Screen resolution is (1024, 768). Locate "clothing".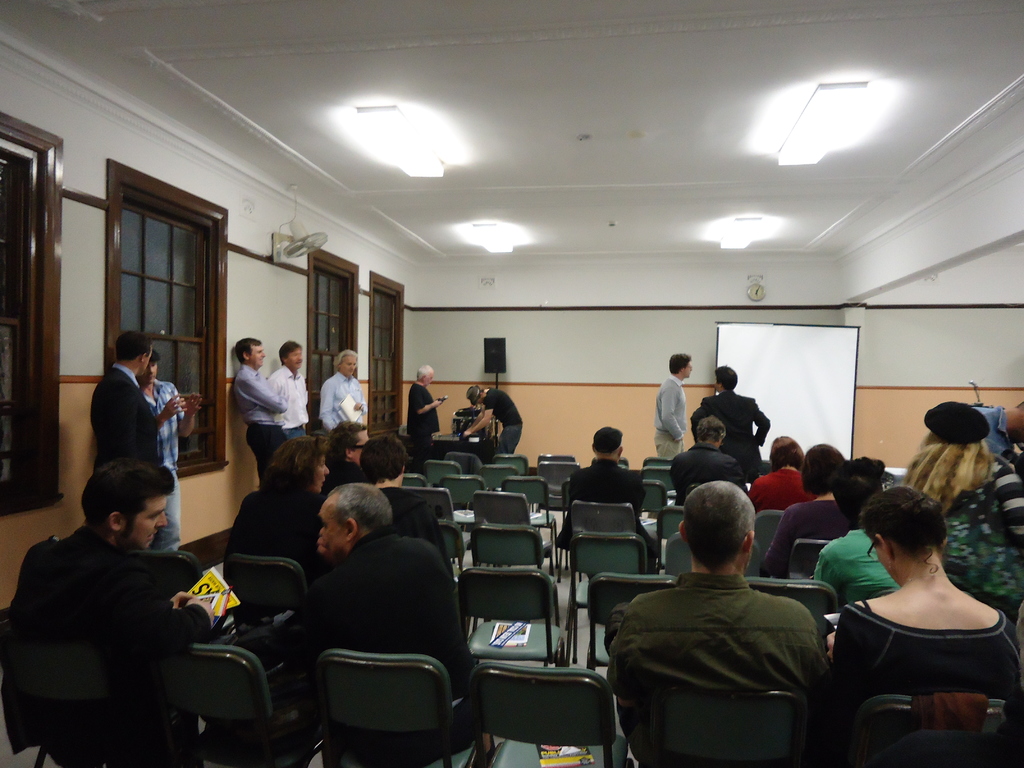
rect(293, 532, 486, 759).
